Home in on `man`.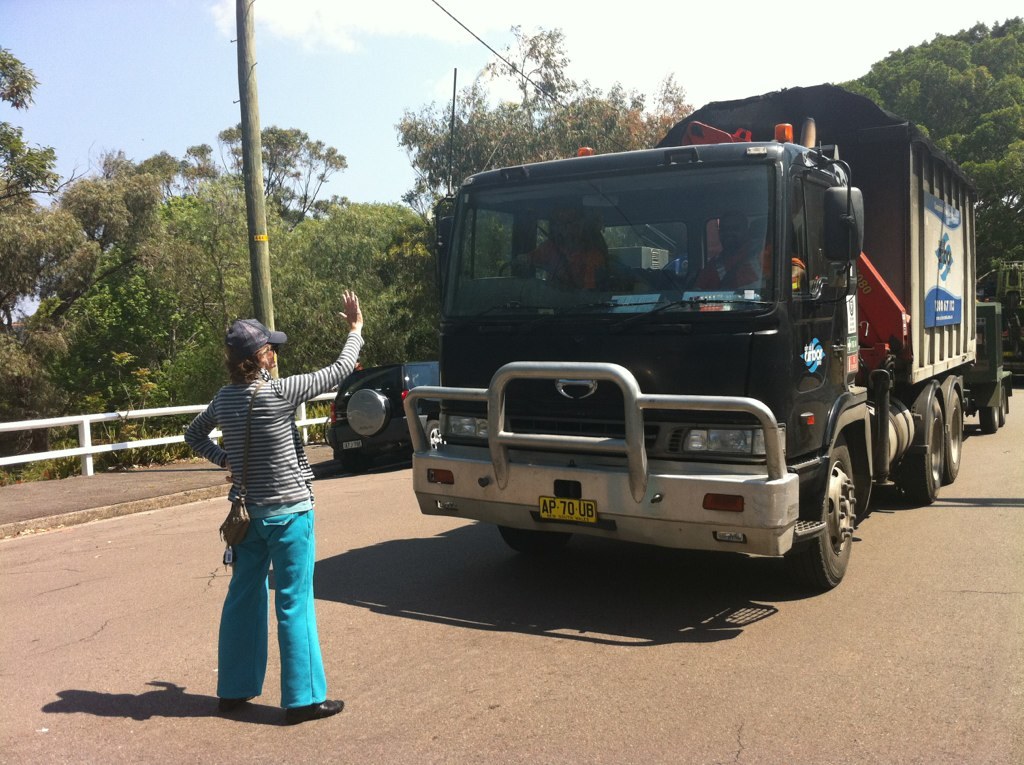
Homed in at bbox=(685, 216, 798, 292).
